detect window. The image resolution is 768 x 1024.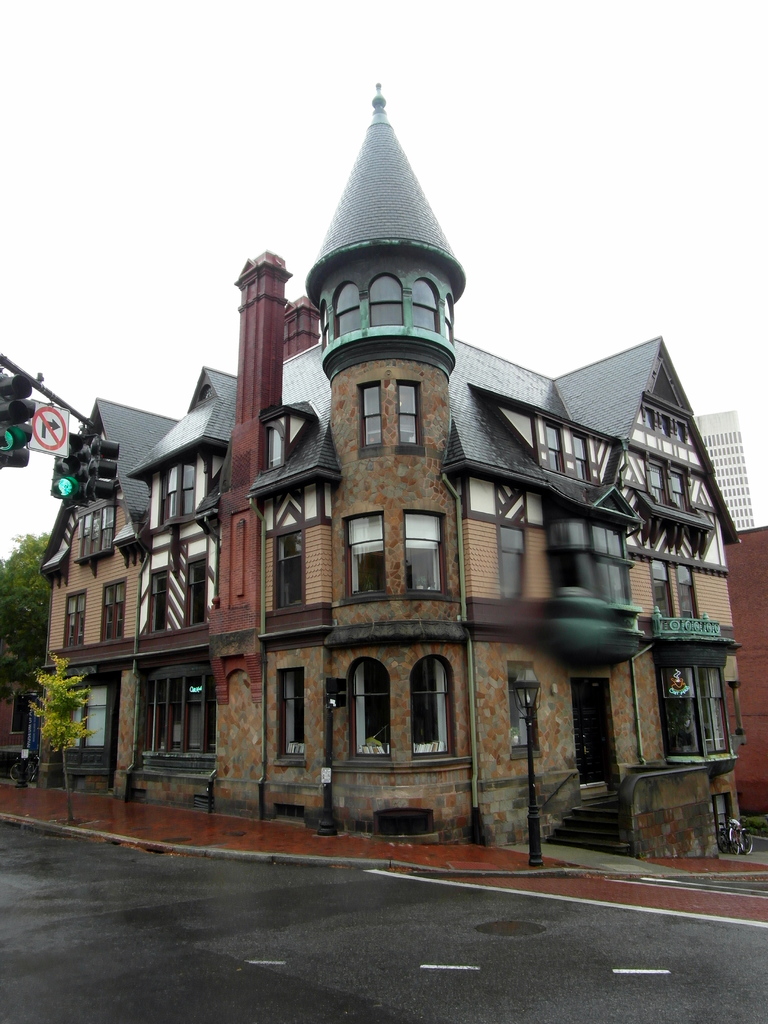
bbox=[347, 517, 385, 596].
